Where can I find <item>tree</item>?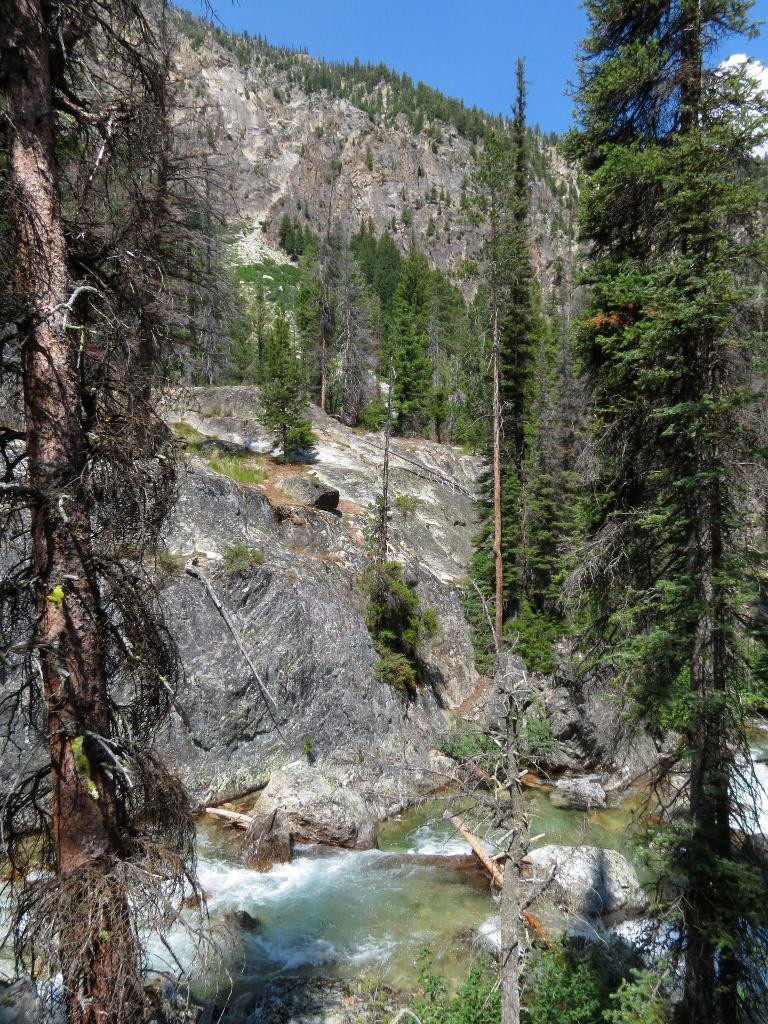
You can find it at (x1=256, y1=250, x2=328, y2=474).
